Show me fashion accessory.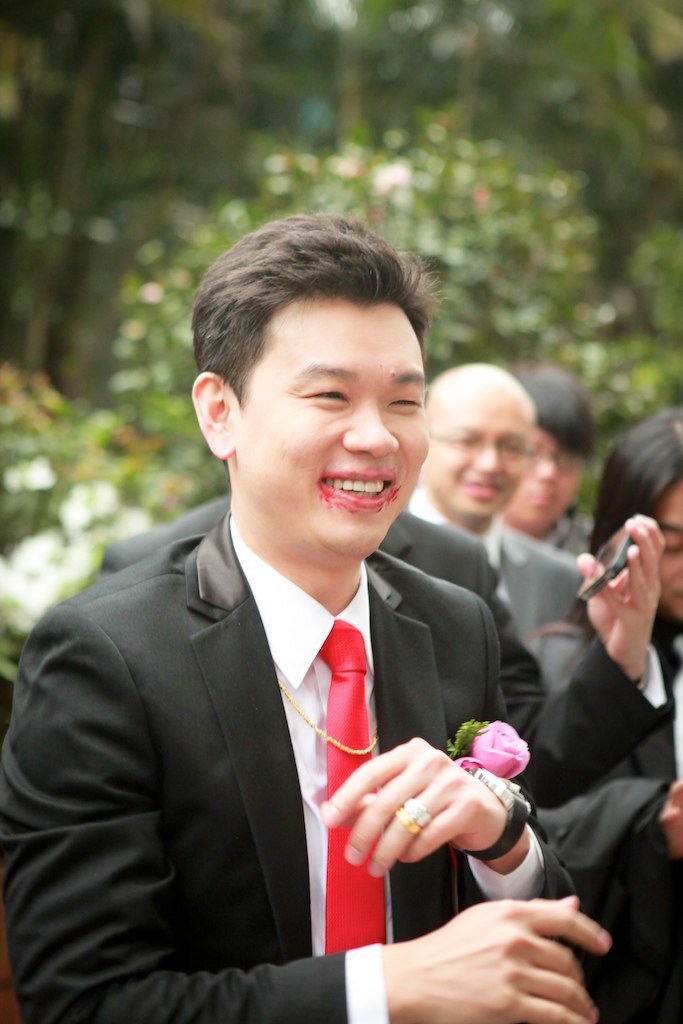
fashion accessory is here: (x1=634, y1=650, x2=653, y2=695).
